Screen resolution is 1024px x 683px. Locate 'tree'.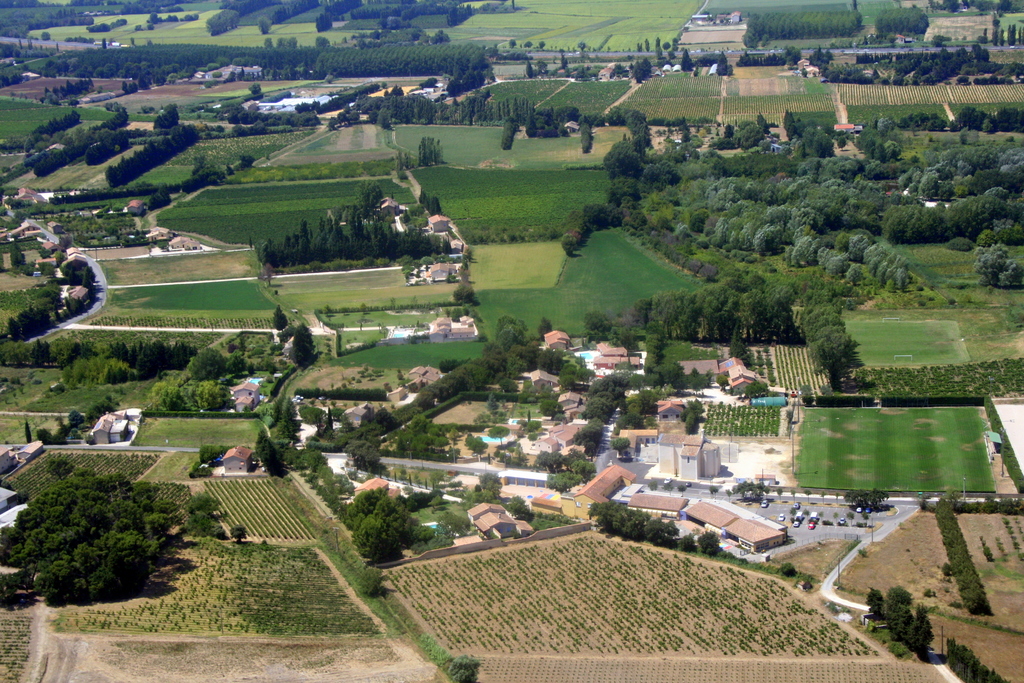
region(185, 349, 228, 382).
